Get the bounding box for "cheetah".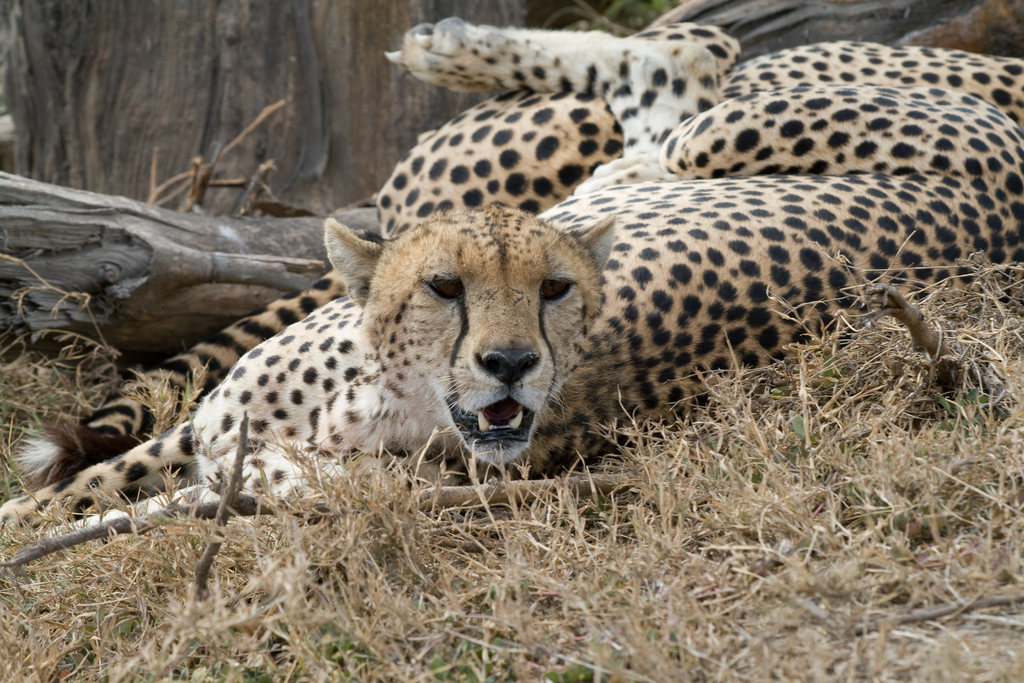
(0,15,1023,516).
